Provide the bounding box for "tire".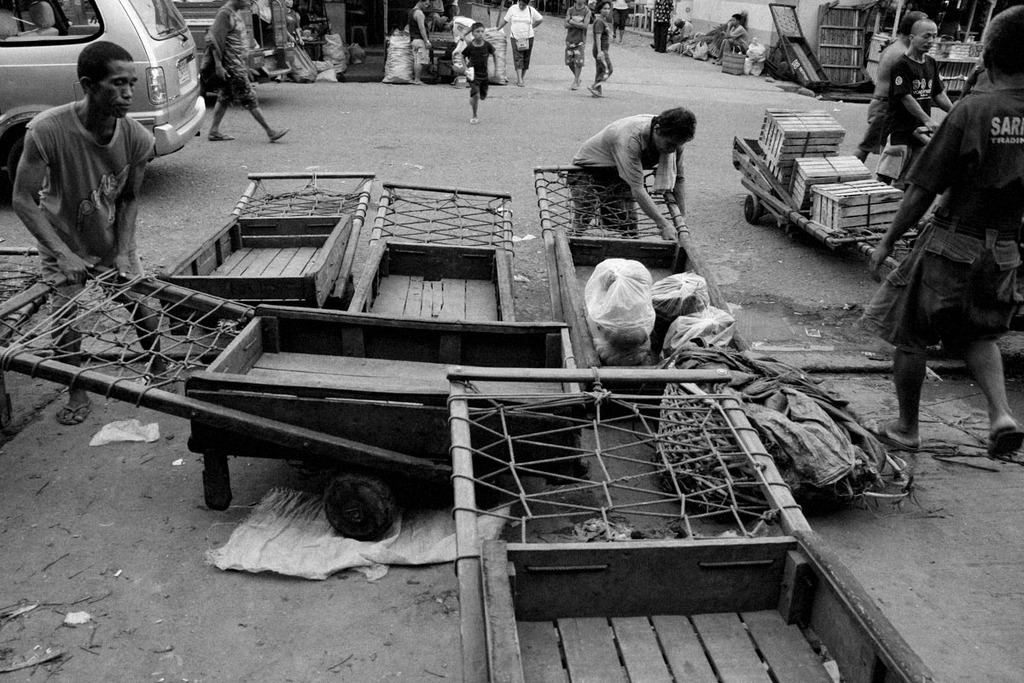
{"x1": 746, "y1": 194, "x2": 758, "y2": 223}.
